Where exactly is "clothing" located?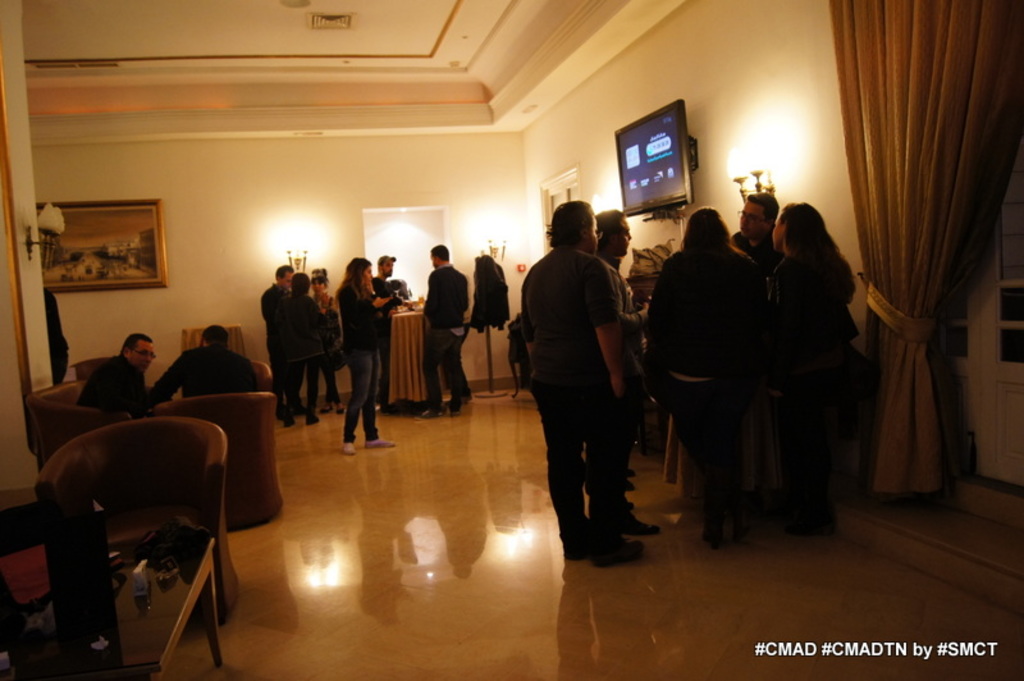
Its bounding box is select_region(306, 289, 339, 403).
